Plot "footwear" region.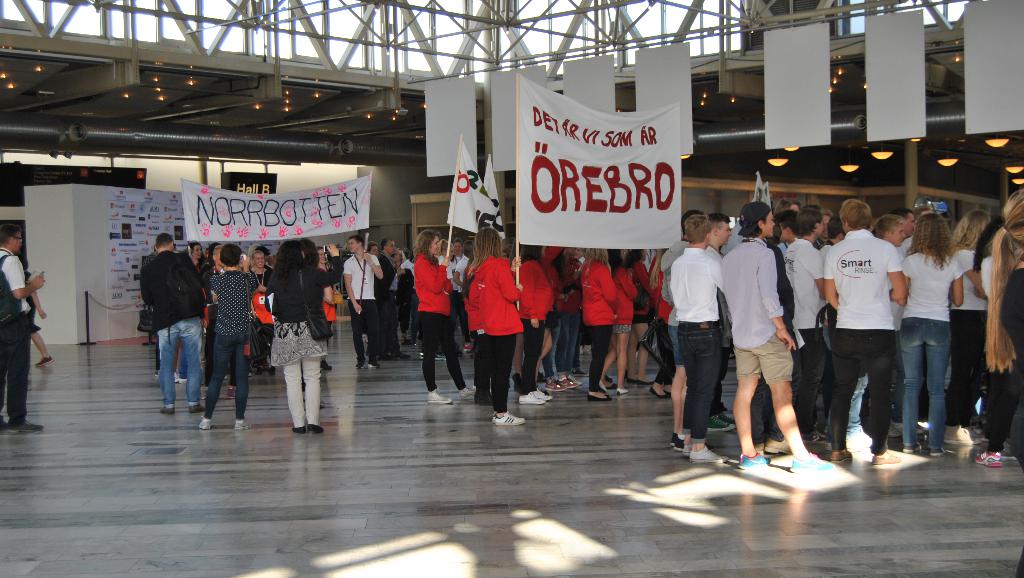
Plotted at box(732, 451, 771, 469).
